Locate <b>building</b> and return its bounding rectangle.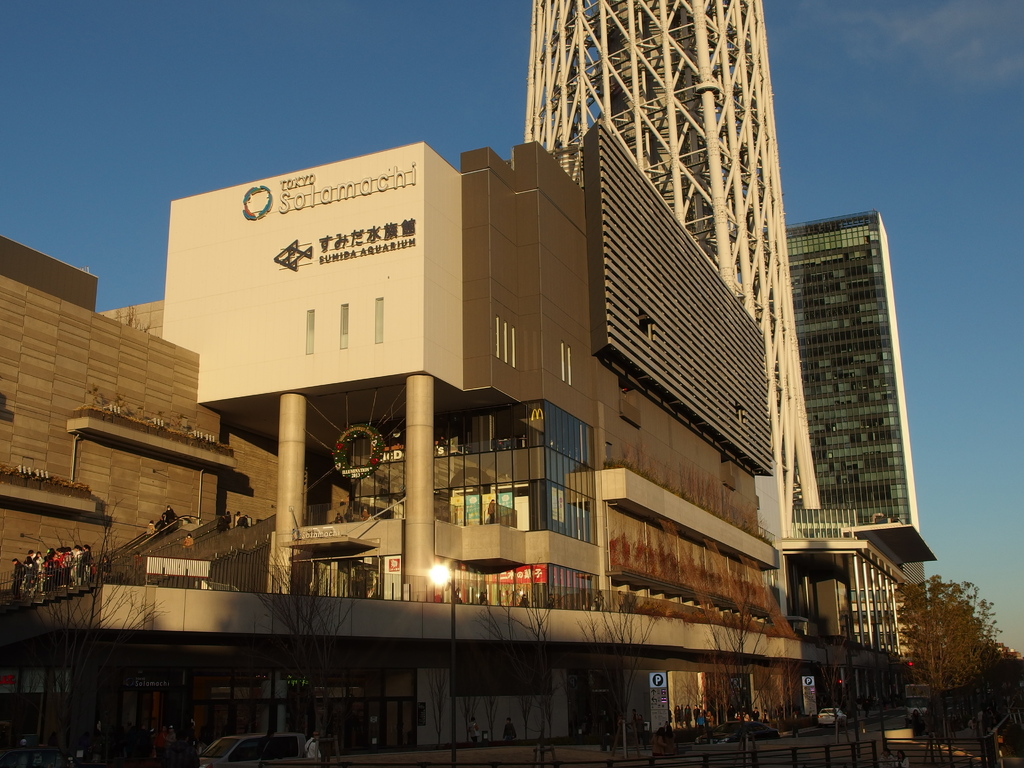
<box>755,209,945,604</box>.
